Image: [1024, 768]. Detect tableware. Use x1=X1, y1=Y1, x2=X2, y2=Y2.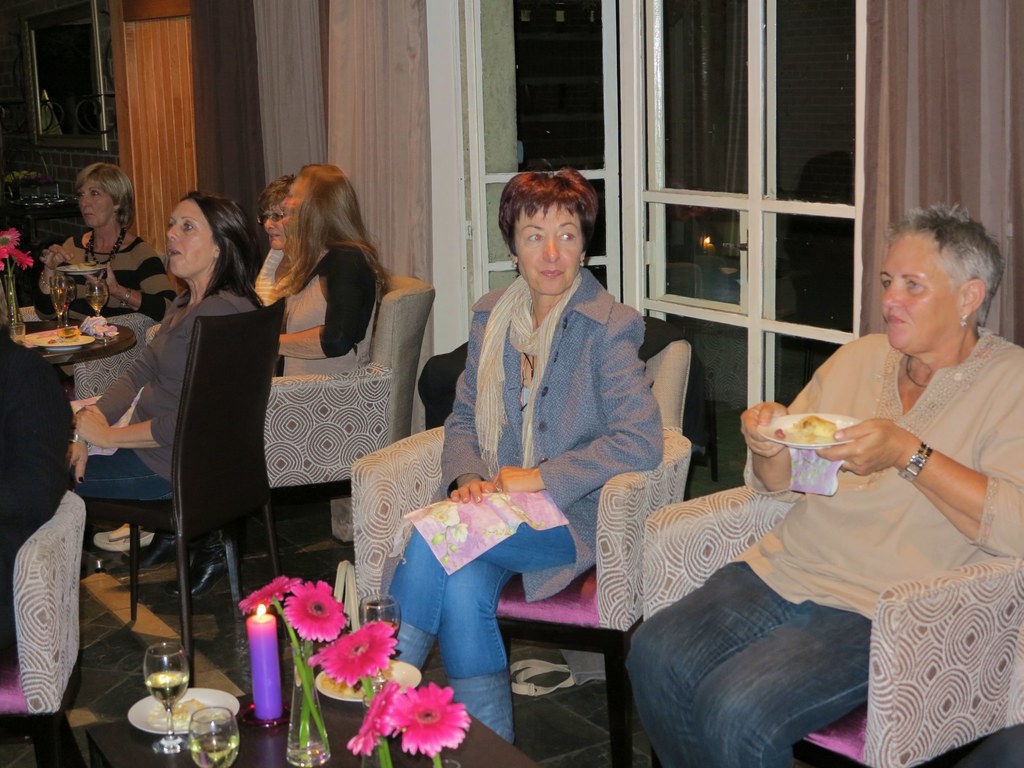
x1=181, y1=700, x2=239, y2=767.
